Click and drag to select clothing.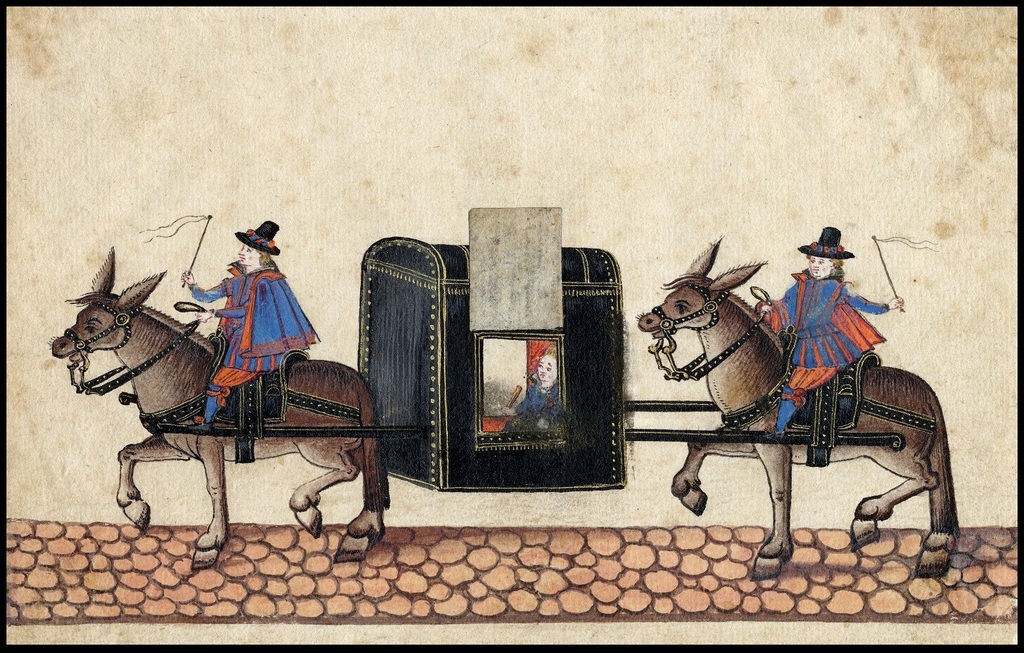
Selection: [x1=188, y1=230, x2=307, y2=406].
